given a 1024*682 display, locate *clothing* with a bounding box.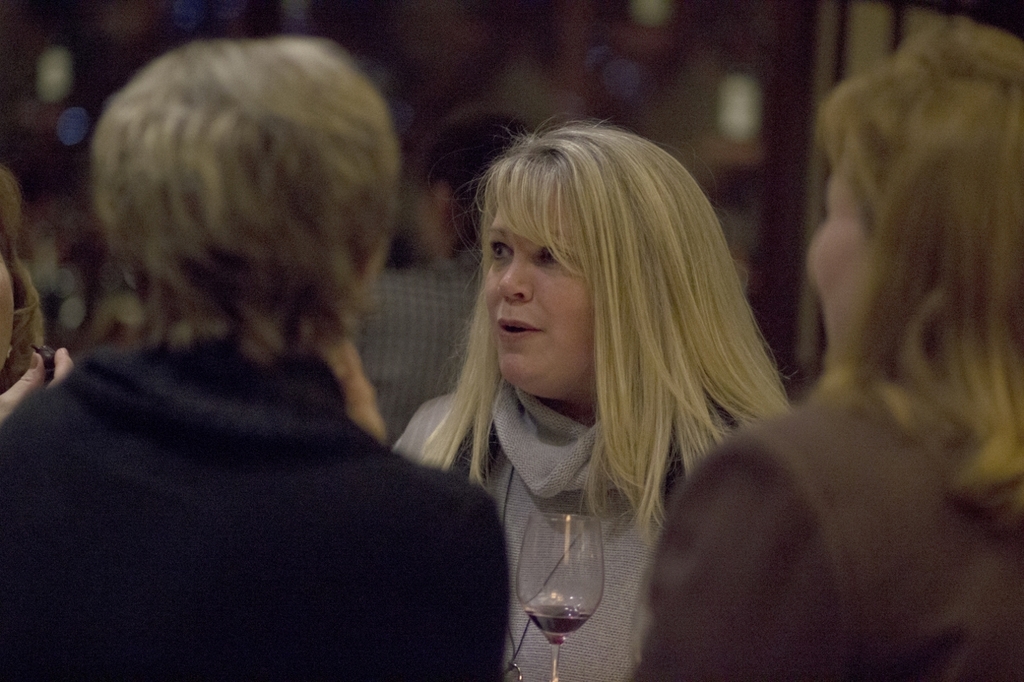
Located: left=634, top=383, right=1023, bottom=681.
